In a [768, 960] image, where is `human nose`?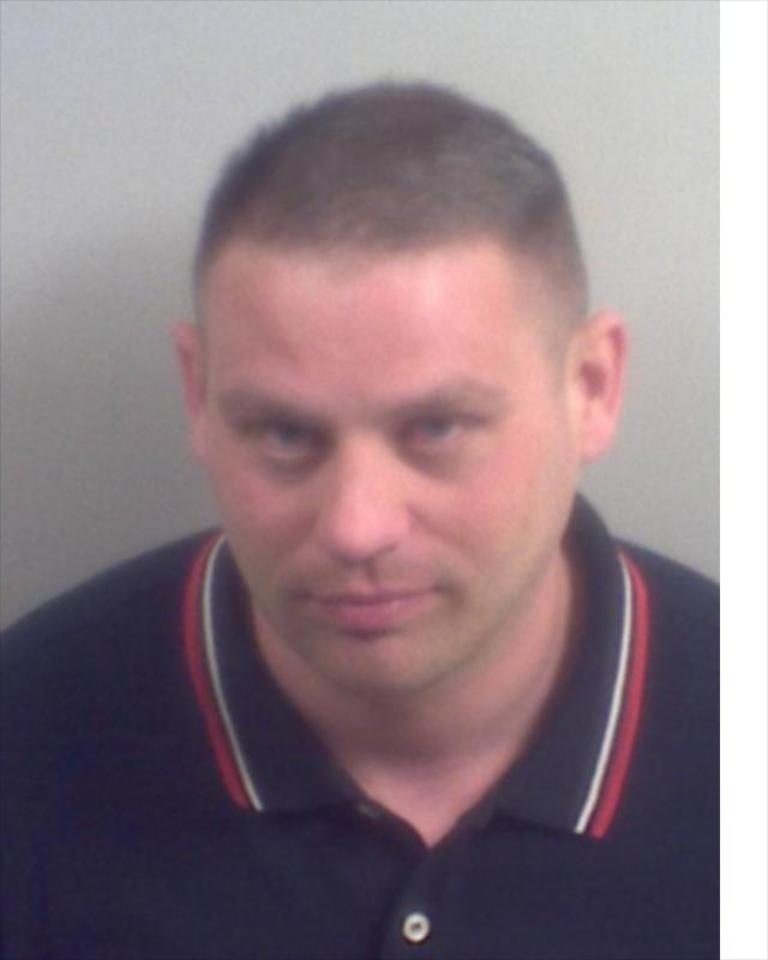
bbox=(320, 449, 413, 557).
